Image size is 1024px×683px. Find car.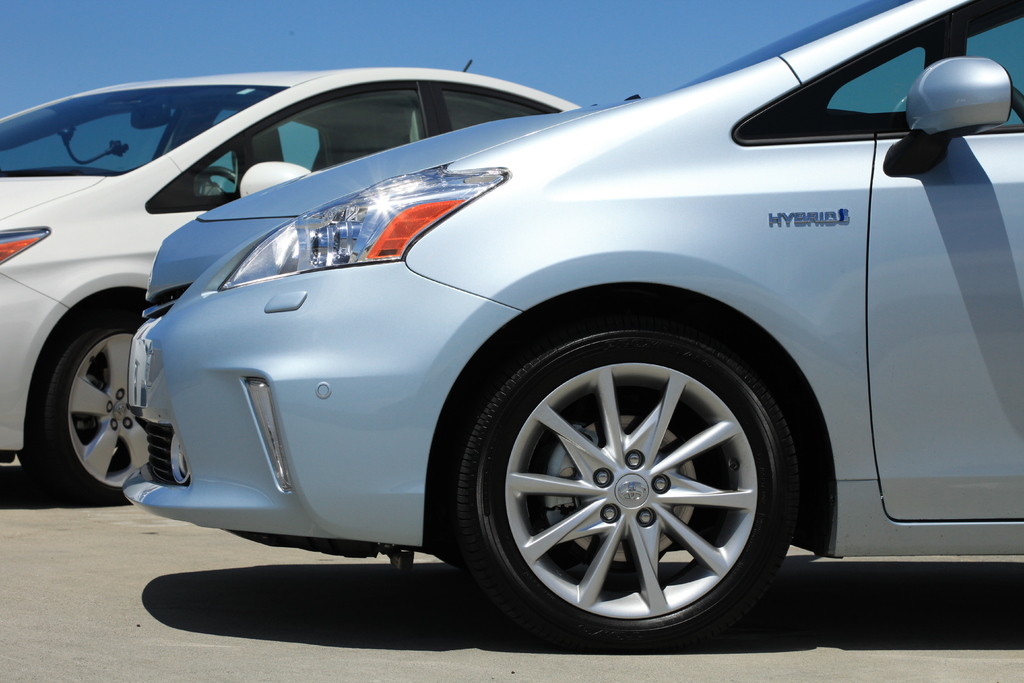
locate(0, 60, 587, 507).
